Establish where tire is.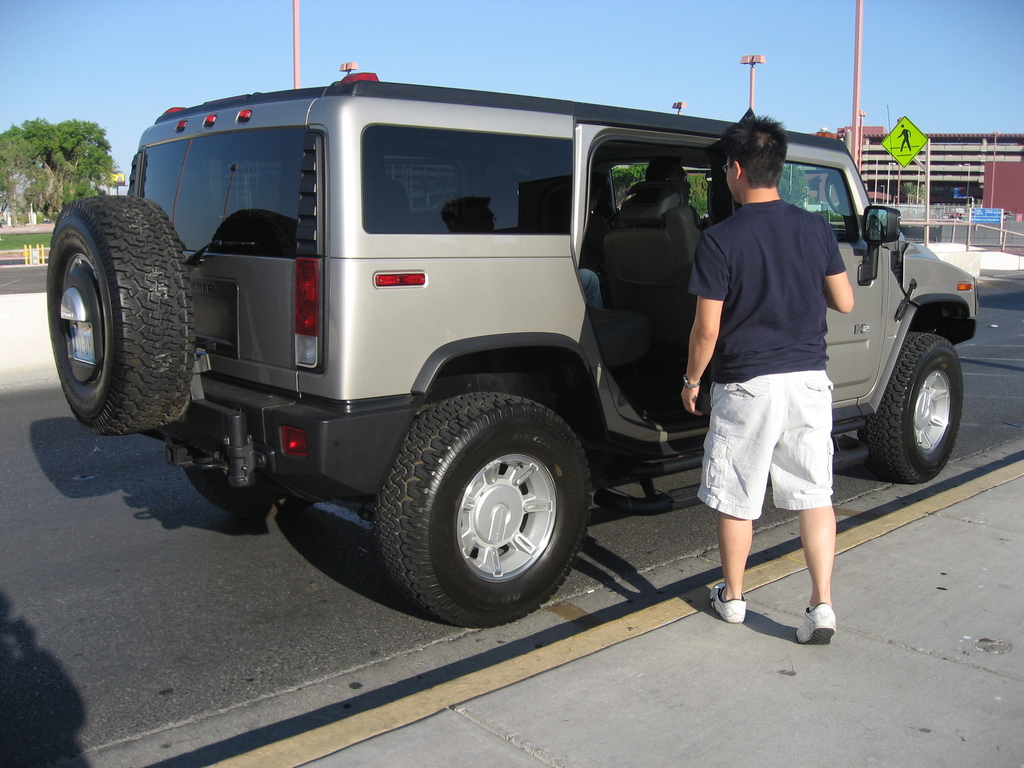
Established at bbox=[41, 193, 197, 433].
